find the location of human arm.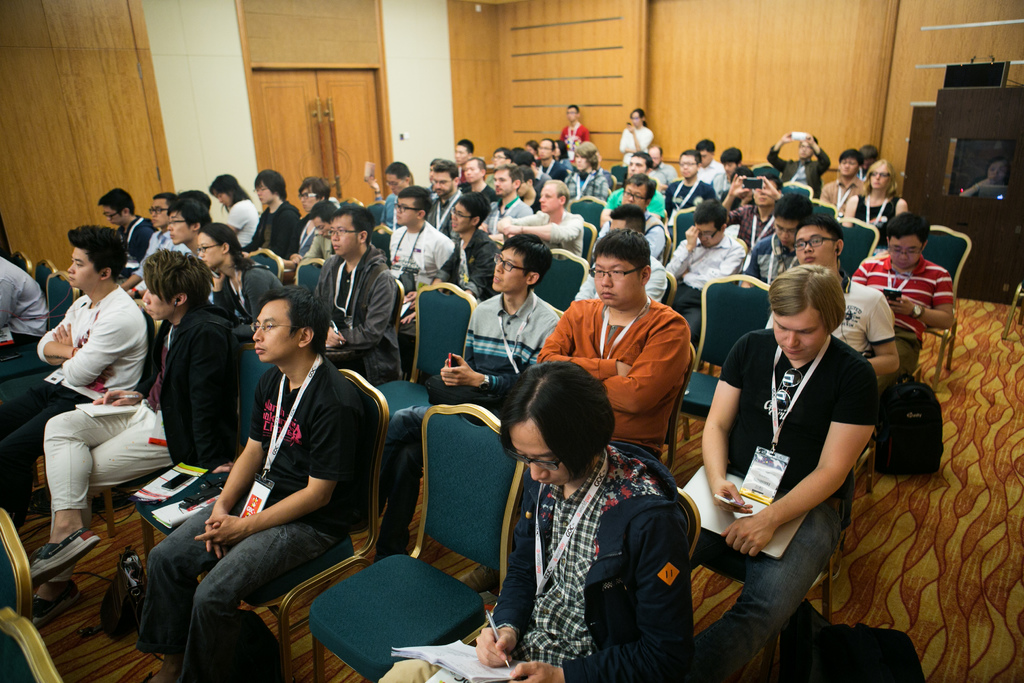
Location: BBox(533, 297, 633, 378).
